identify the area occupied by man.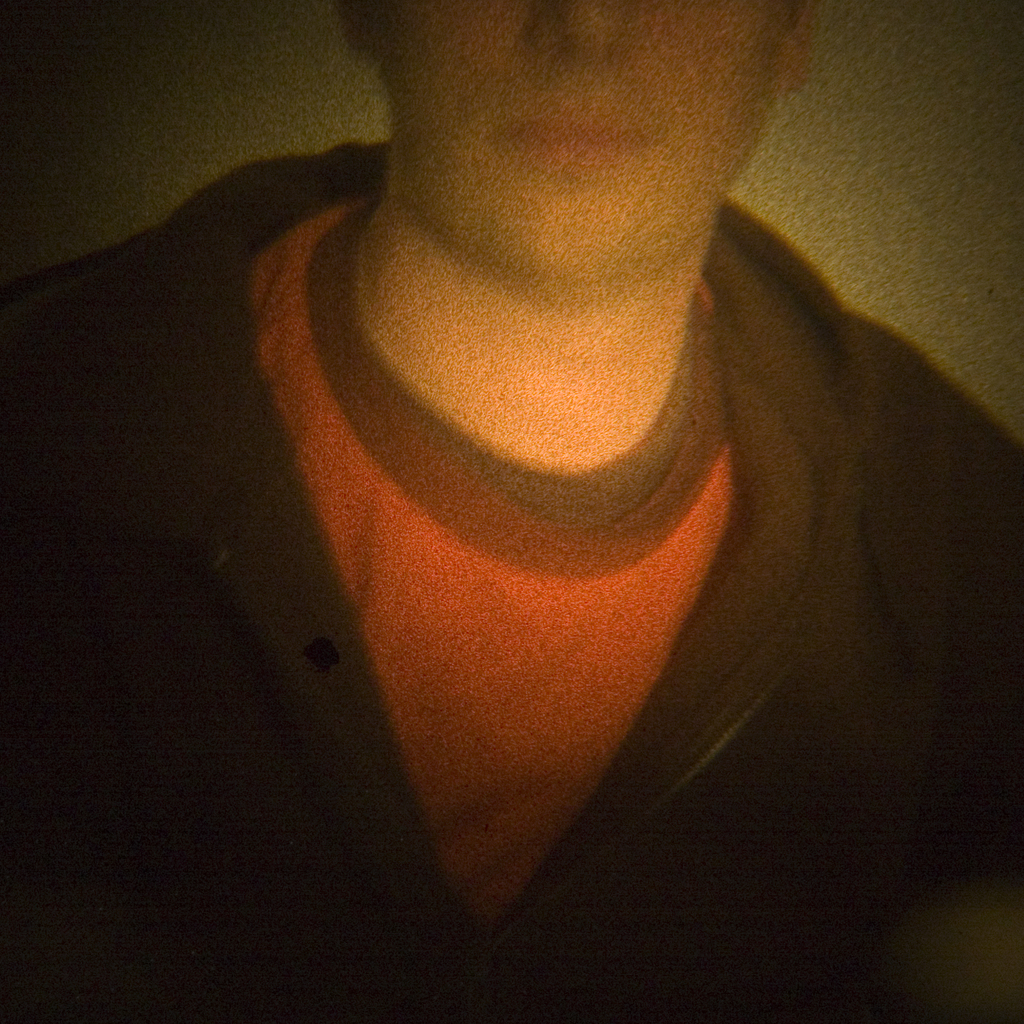
Area: select_region(0, 0, 1023, 1023).
